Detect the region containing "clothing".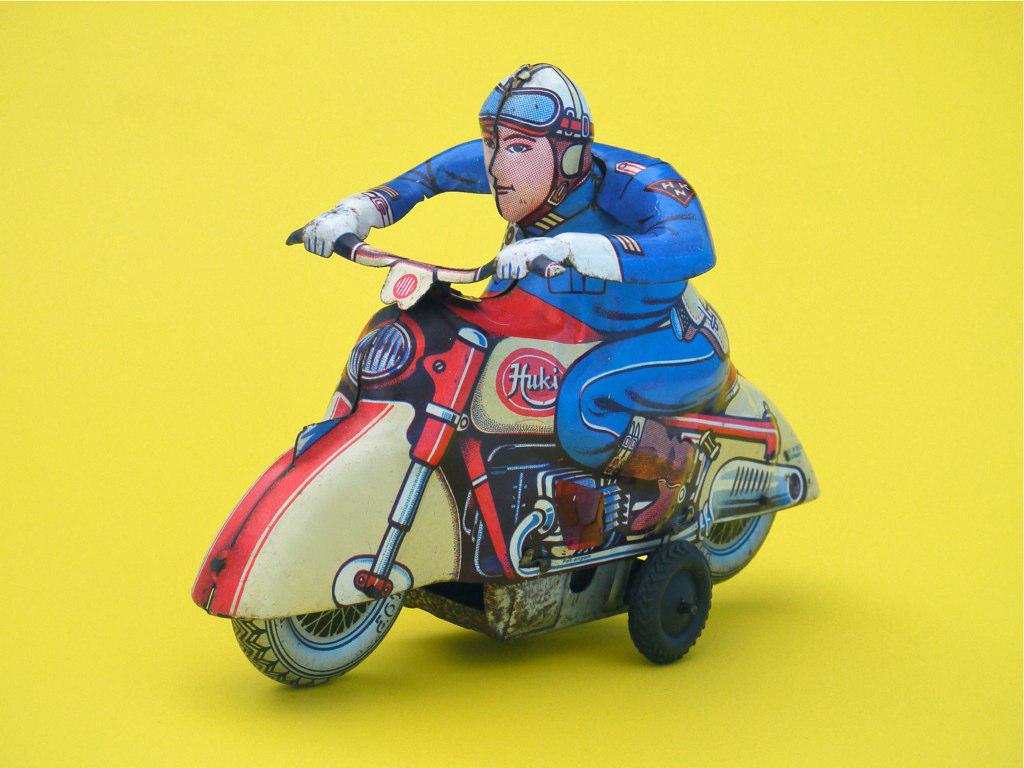
rect(304, 138, 729, 473).
